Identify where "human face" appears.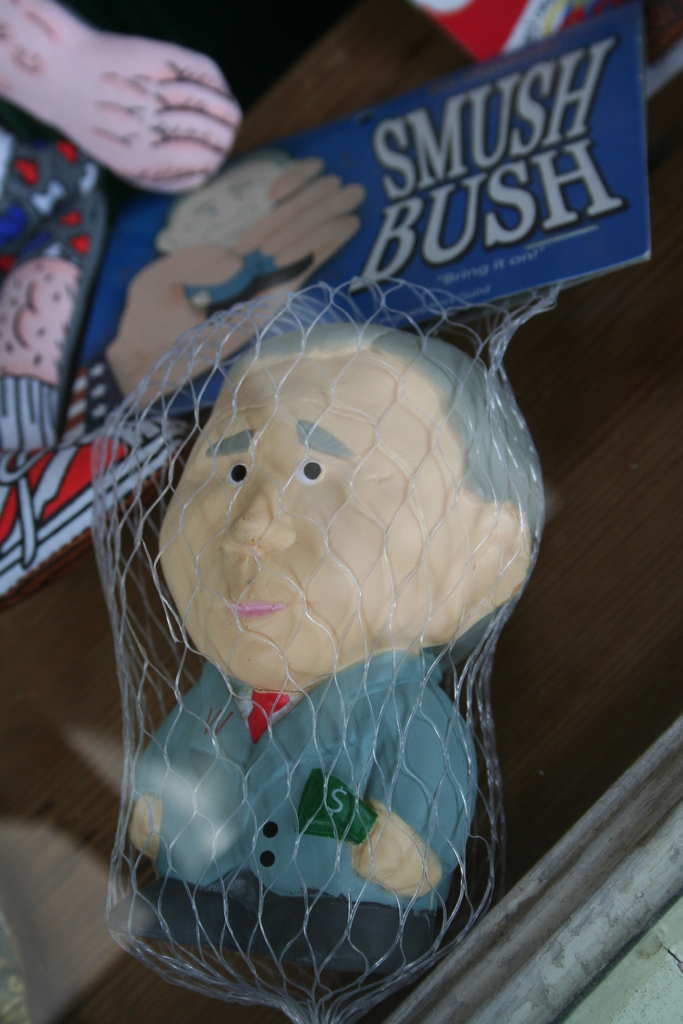
Appears at 160,351,473,706.
